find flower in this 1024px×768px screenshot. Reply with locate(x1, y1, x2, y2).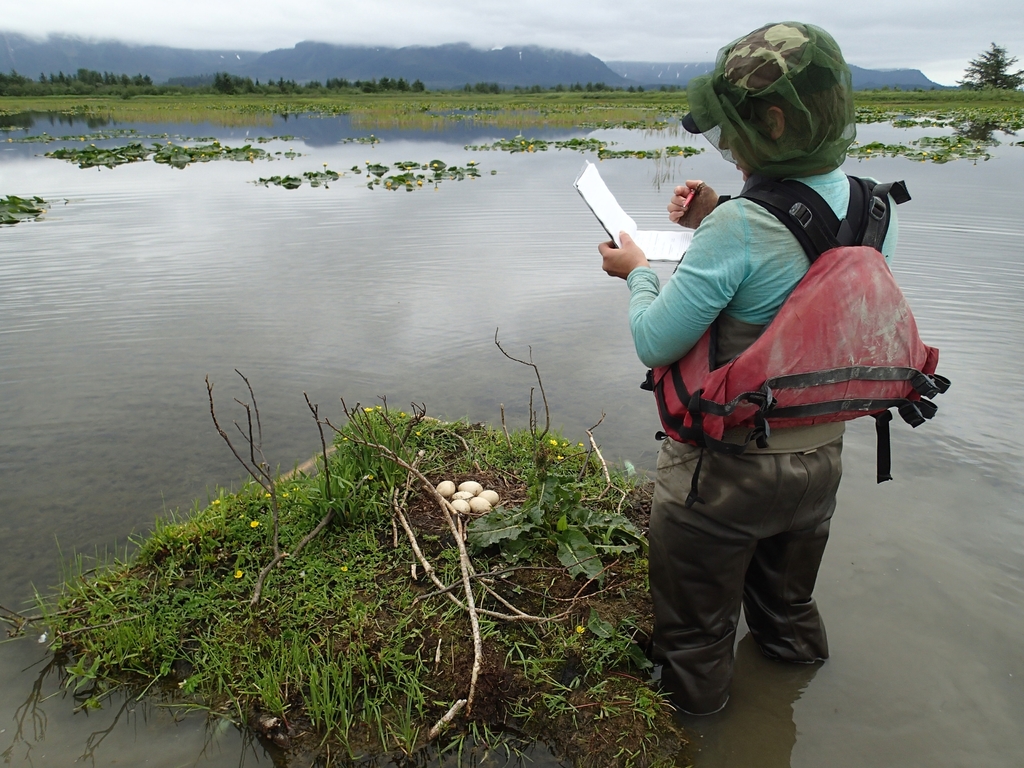
locate(575, 625, 589, 637).
